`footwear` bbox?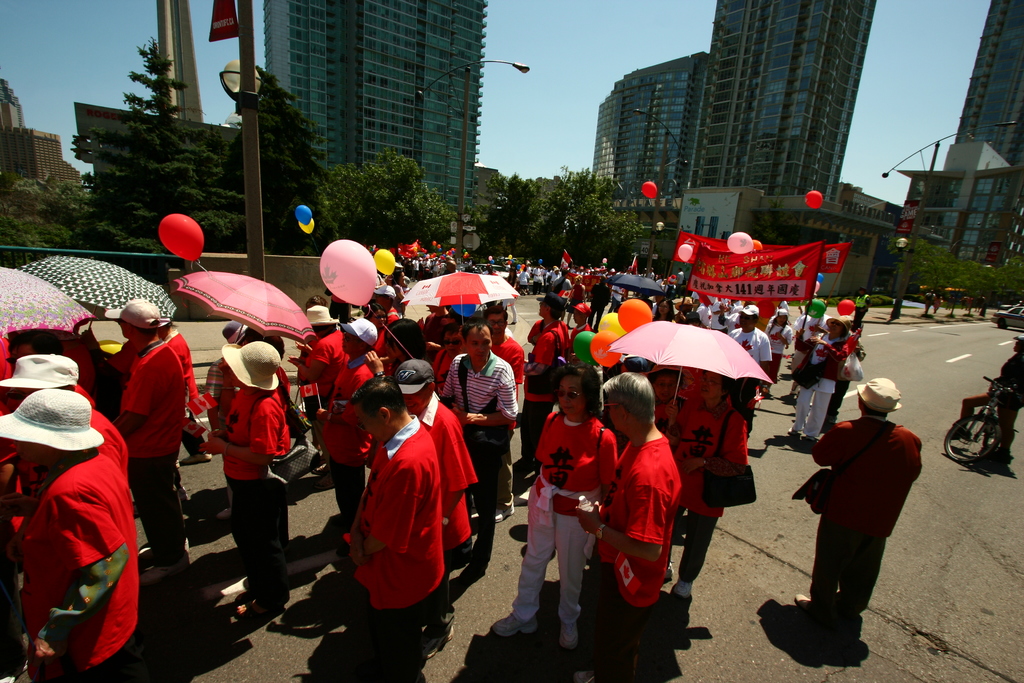
pyautogui.locateOnScreen(670, 577, 694, 601)
